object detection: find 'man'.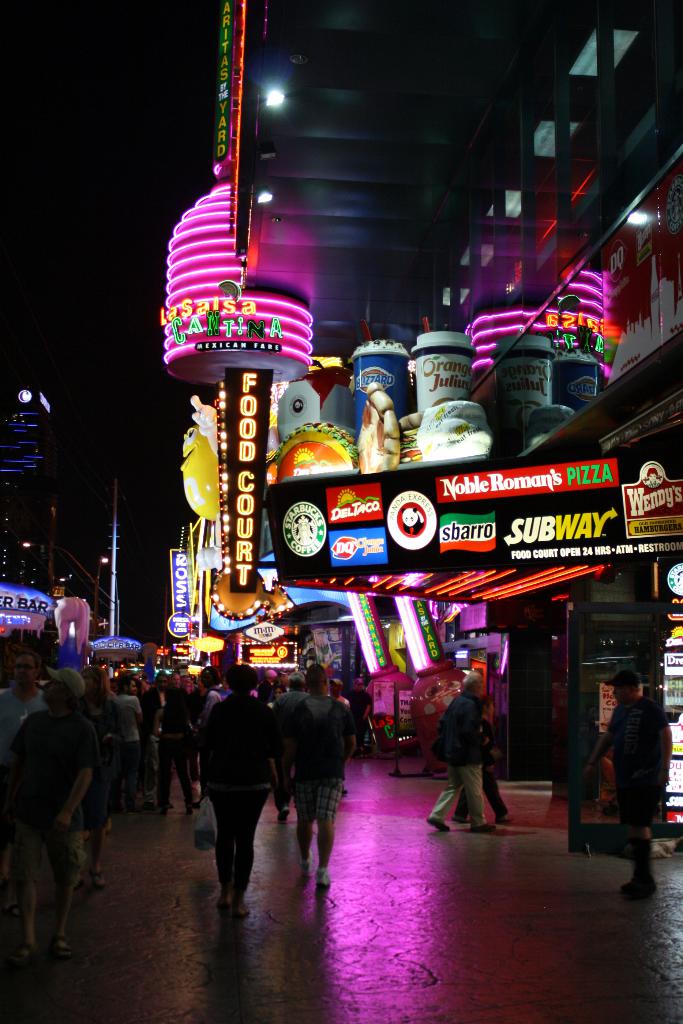
left=206, top=674, right=269, bottom=924.
